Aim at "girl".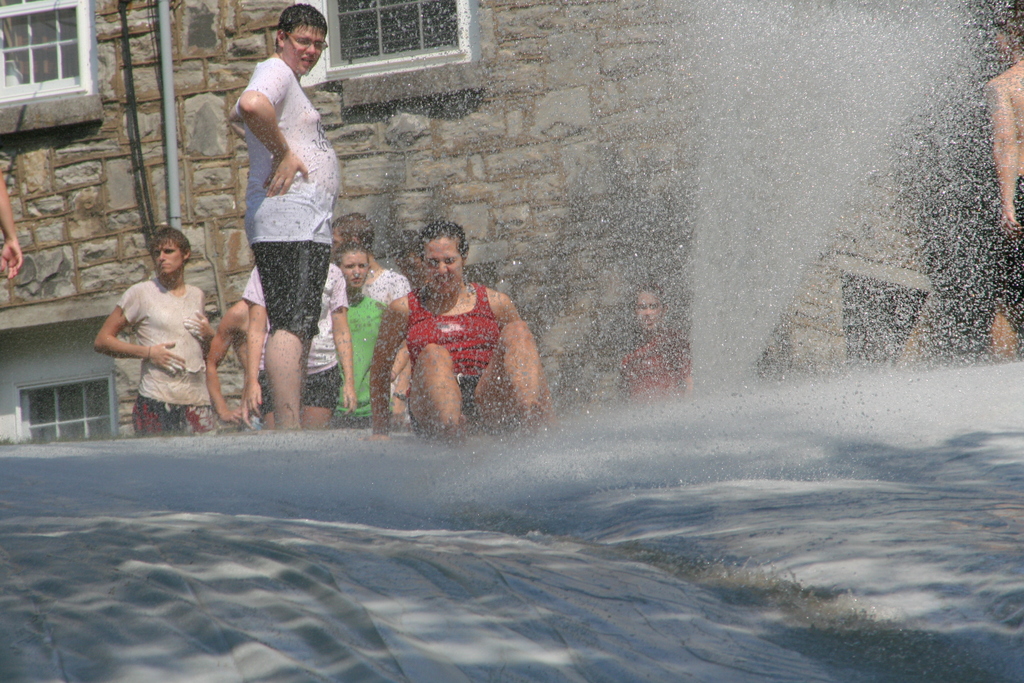
Aimed at (x1=360, y1=220, x2=561, y2=447).
